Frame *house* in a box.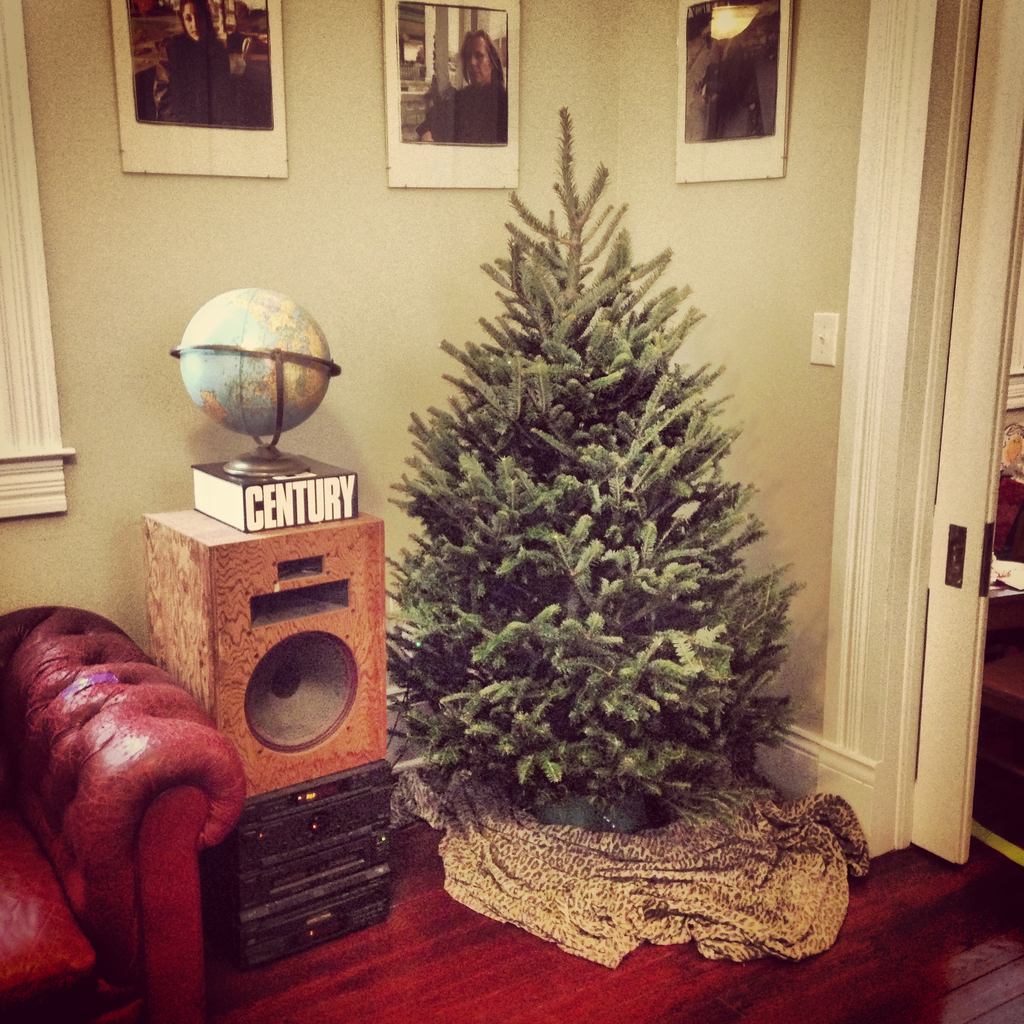
(0,0,1023,1023).
